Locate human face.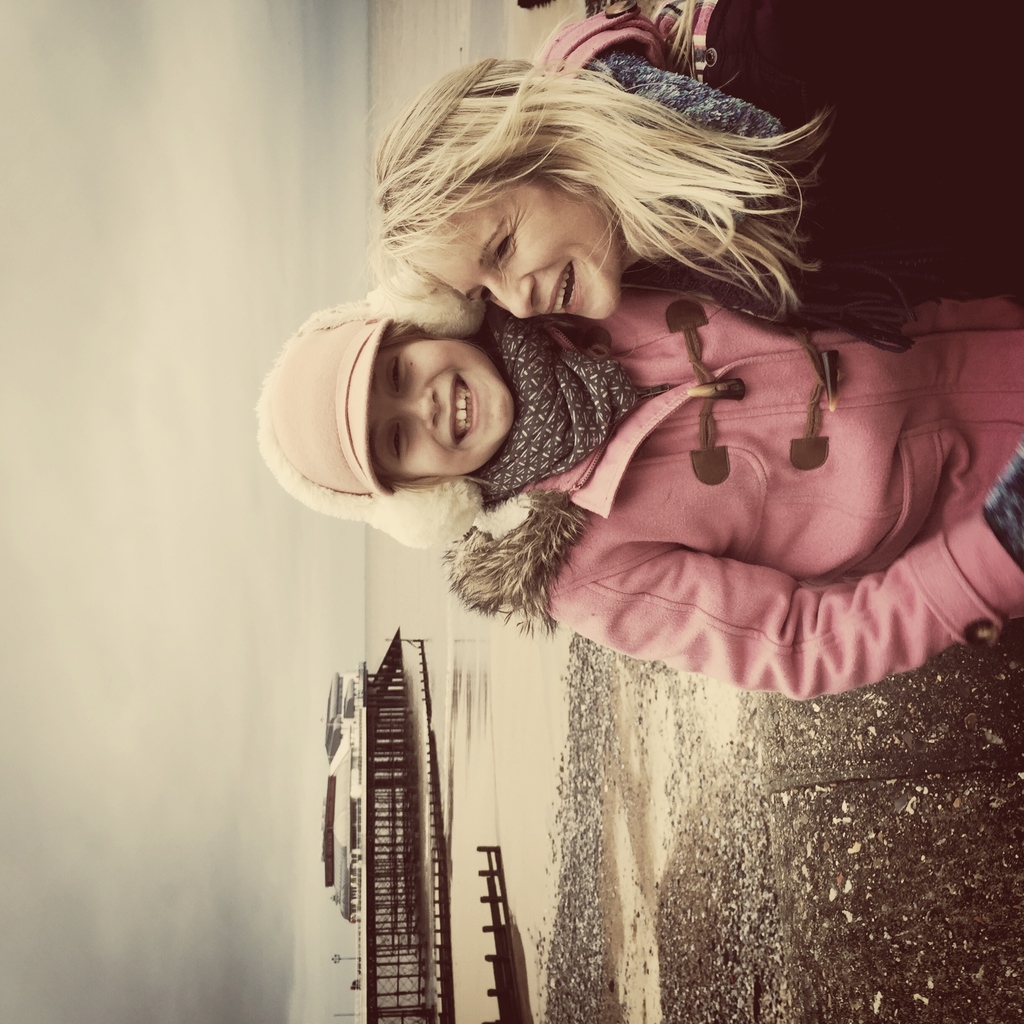
Bounding box: 367/335/515/477.
